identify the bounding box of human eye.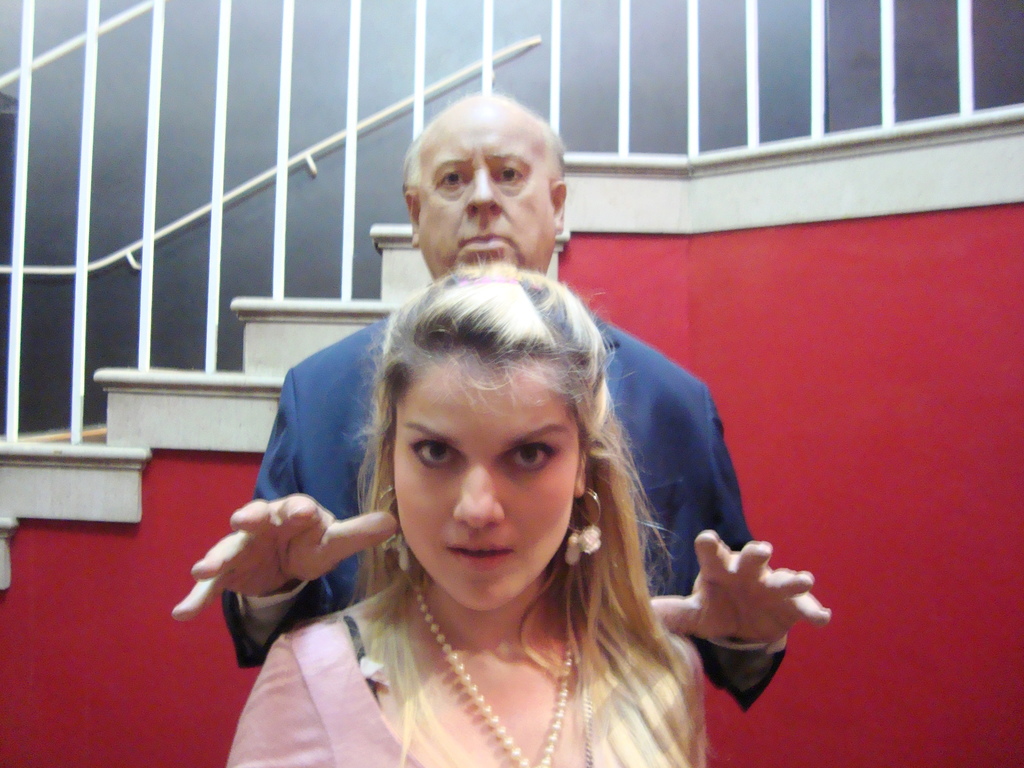
l=495, t=164, r=526, b=185.
